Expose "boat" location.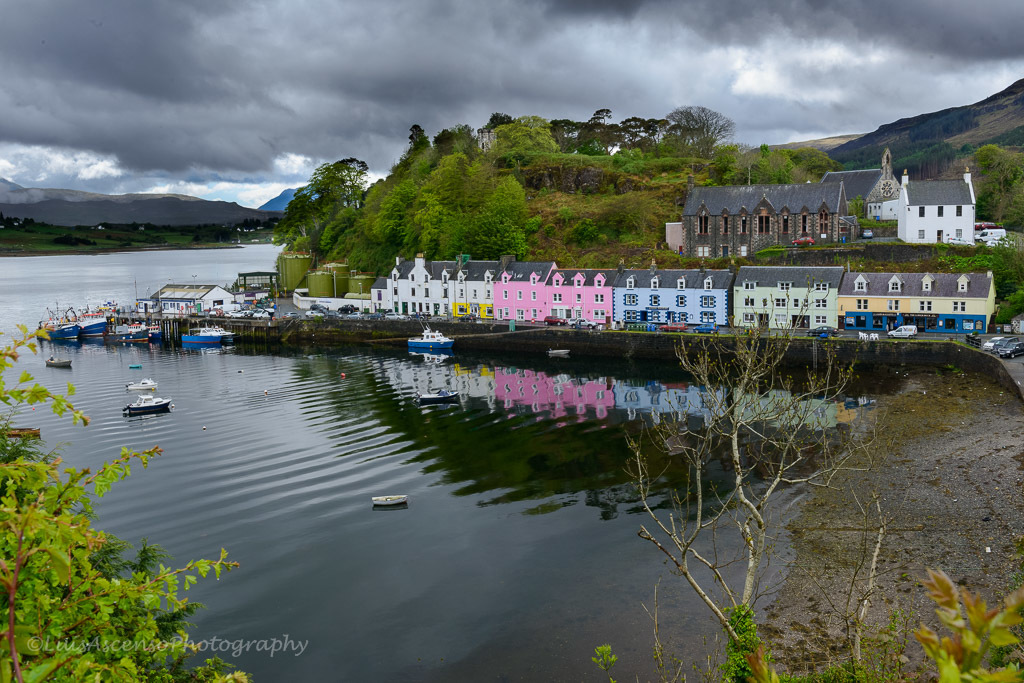
Exposed at <bbox>123, 378, 154, 384</bbox>.
